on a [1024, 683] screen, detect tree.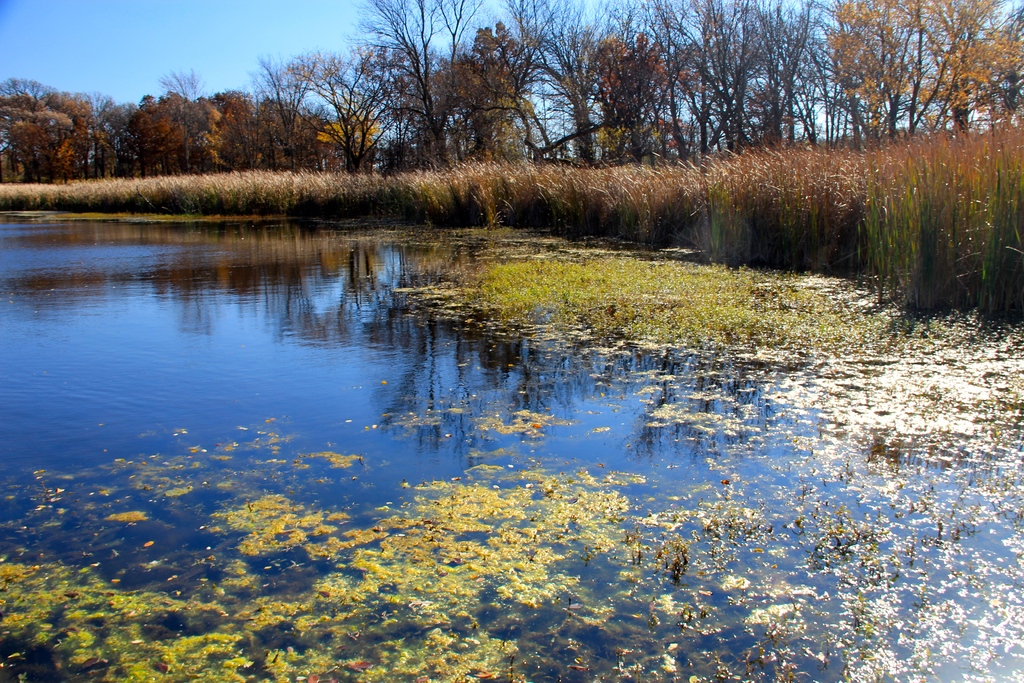
pyautogui.locateOnScreen(204, 91, 255, 170).
